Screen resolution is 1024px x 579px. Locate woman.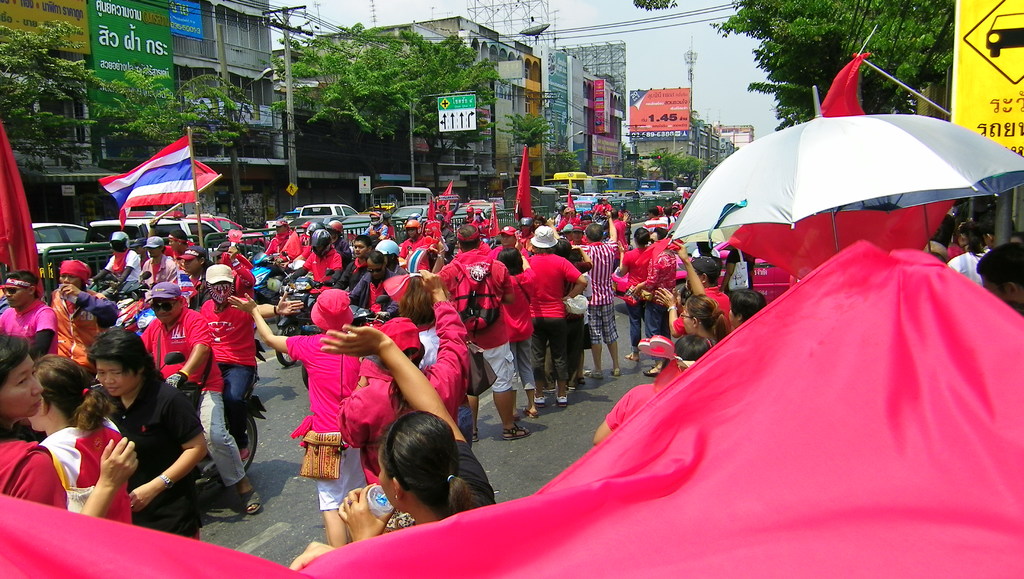
682, 296, 724, 343.
